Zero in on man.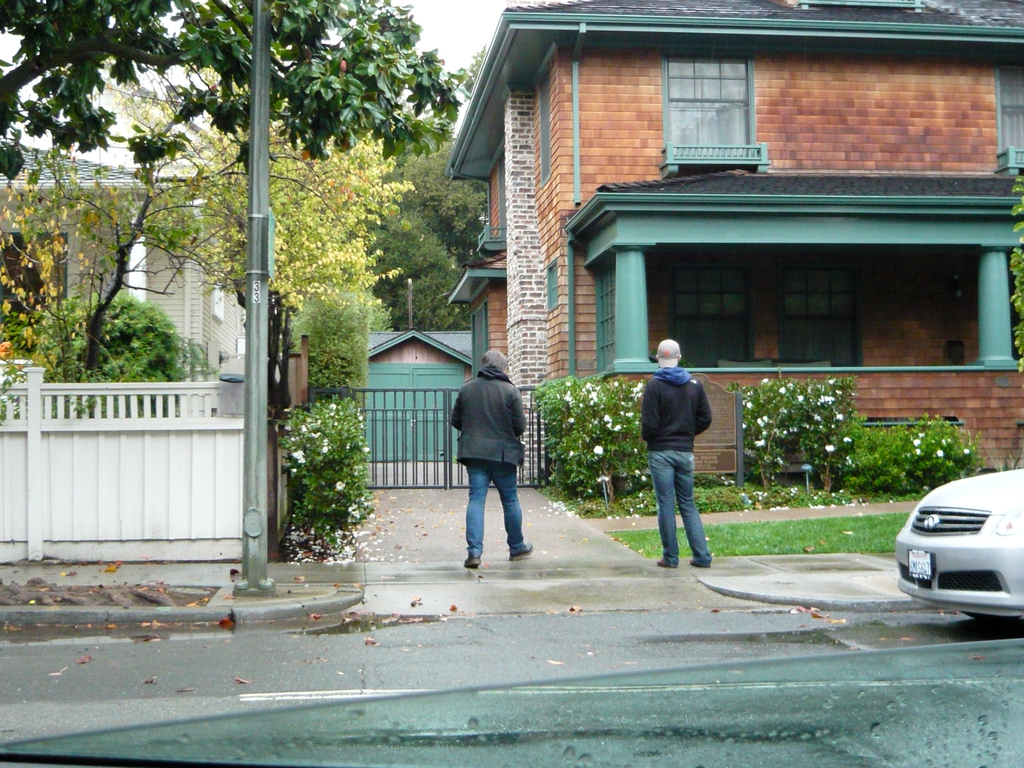
Zeroed in: <box>448,351,533,568</box>.
